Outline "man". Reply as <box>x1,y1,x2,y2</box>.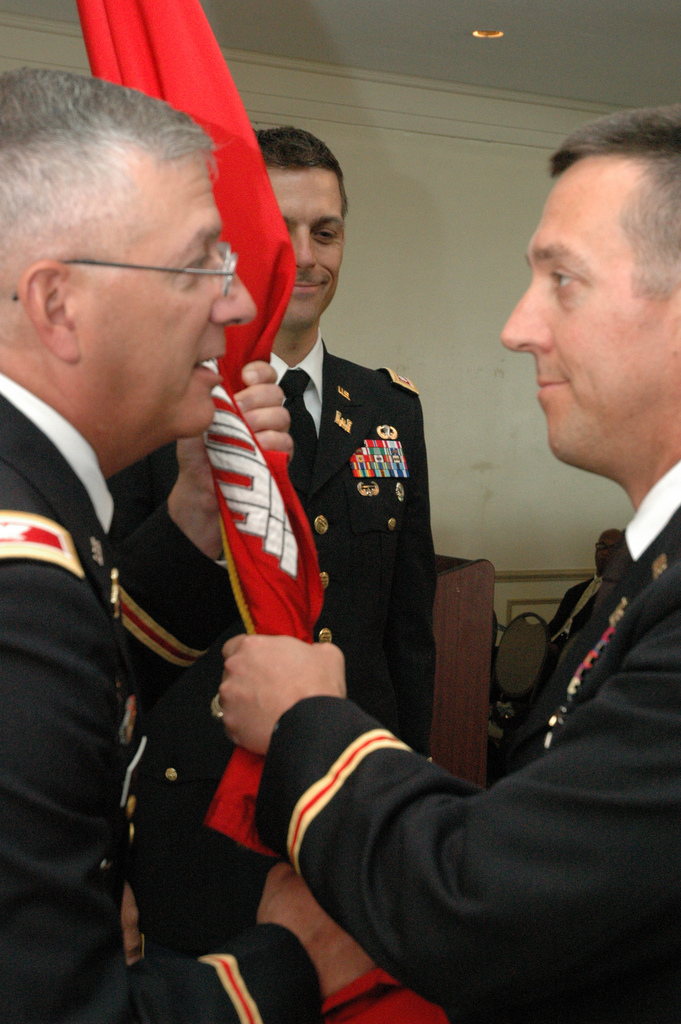
<box>217,101,680,1023</box>.
